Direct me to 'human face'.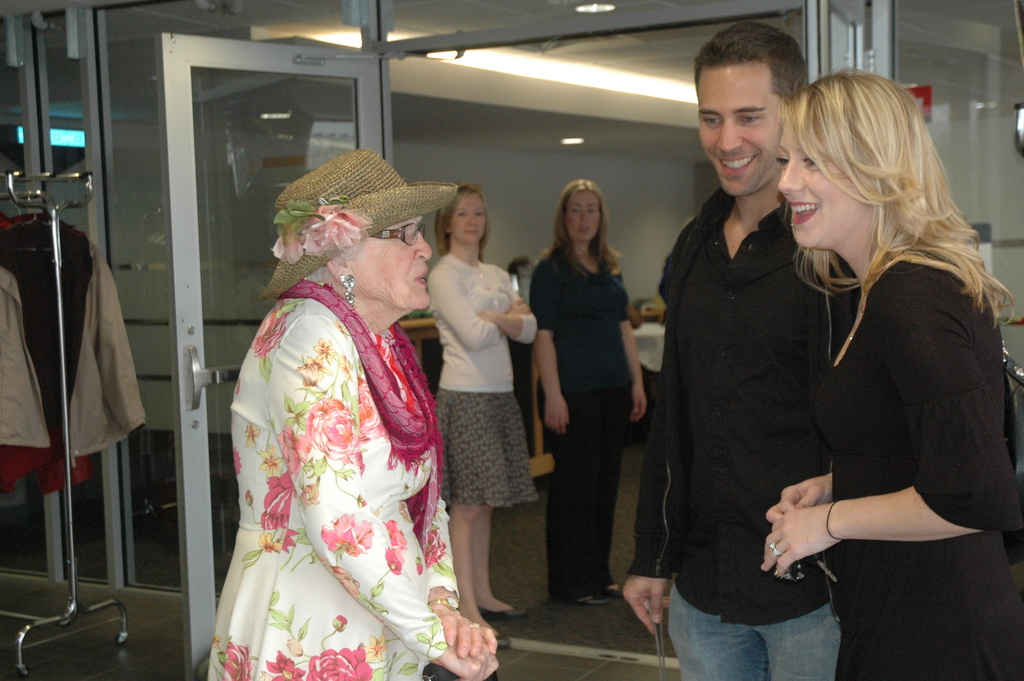
Direction: Rect(347, 215, 433, 309).
